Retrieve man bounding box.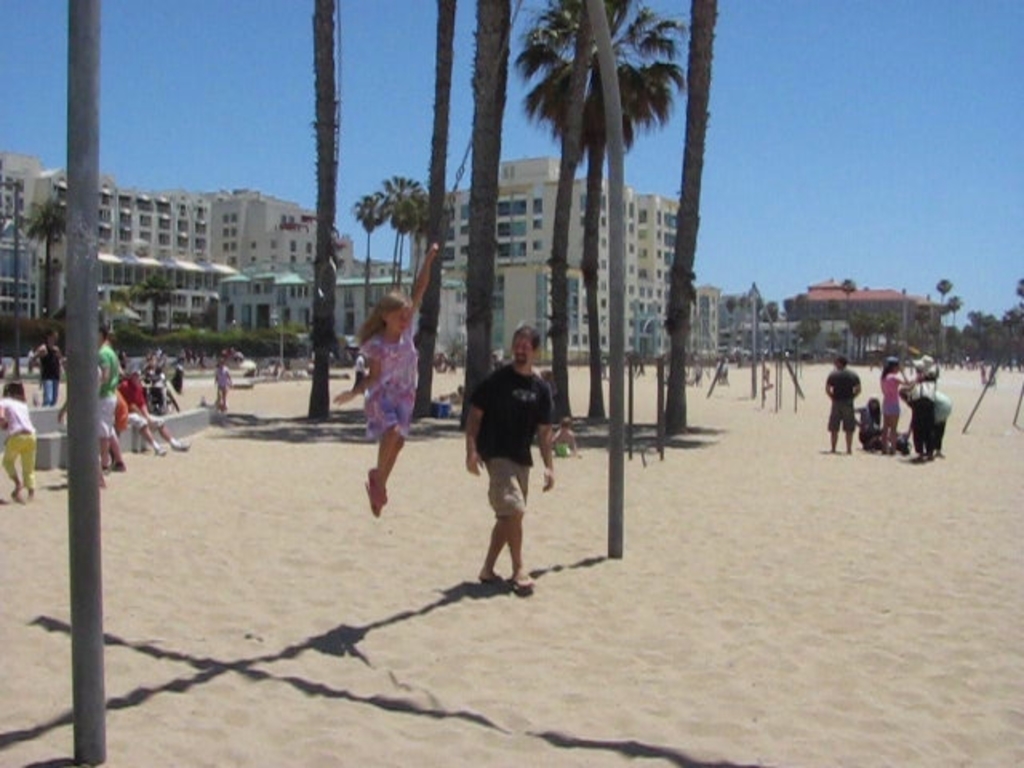
Bounding box: rect(22, 331, 64, 410).
